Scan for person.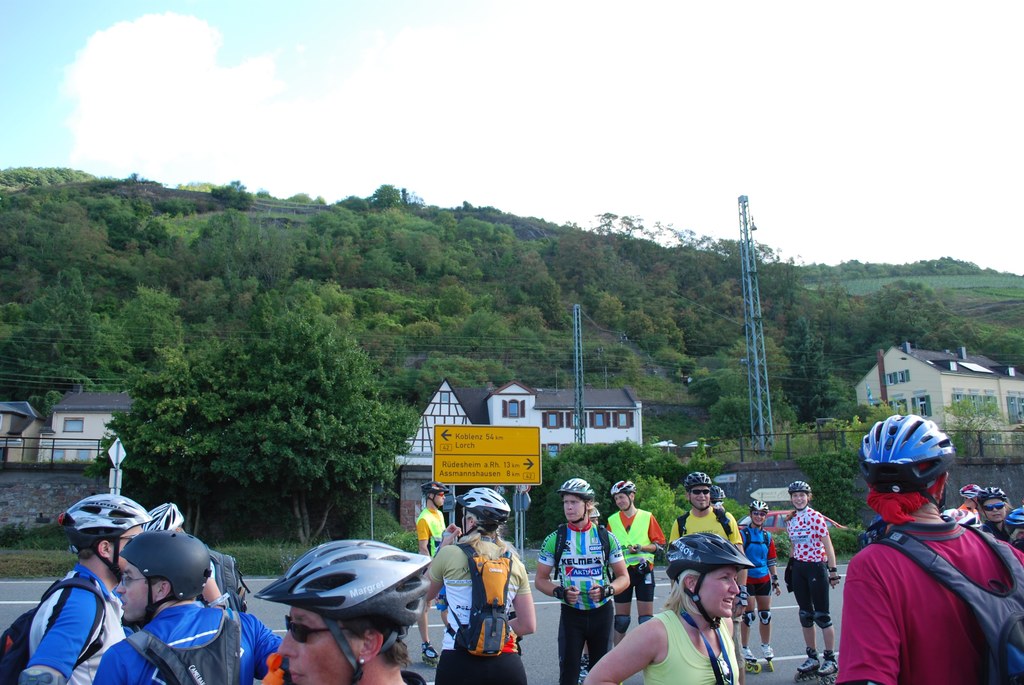
Scan result: Rect(97, 528, 266, 684).
